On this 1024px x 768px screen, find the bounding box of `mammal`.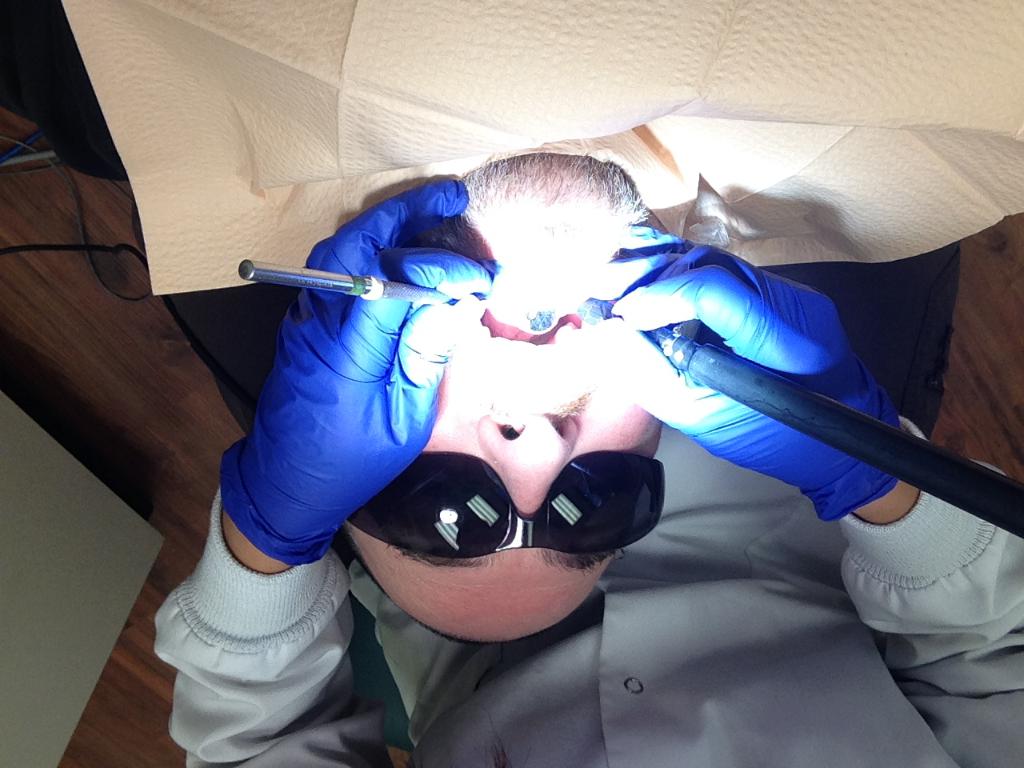
Bounding box: [151, 180, 1023, 767].
